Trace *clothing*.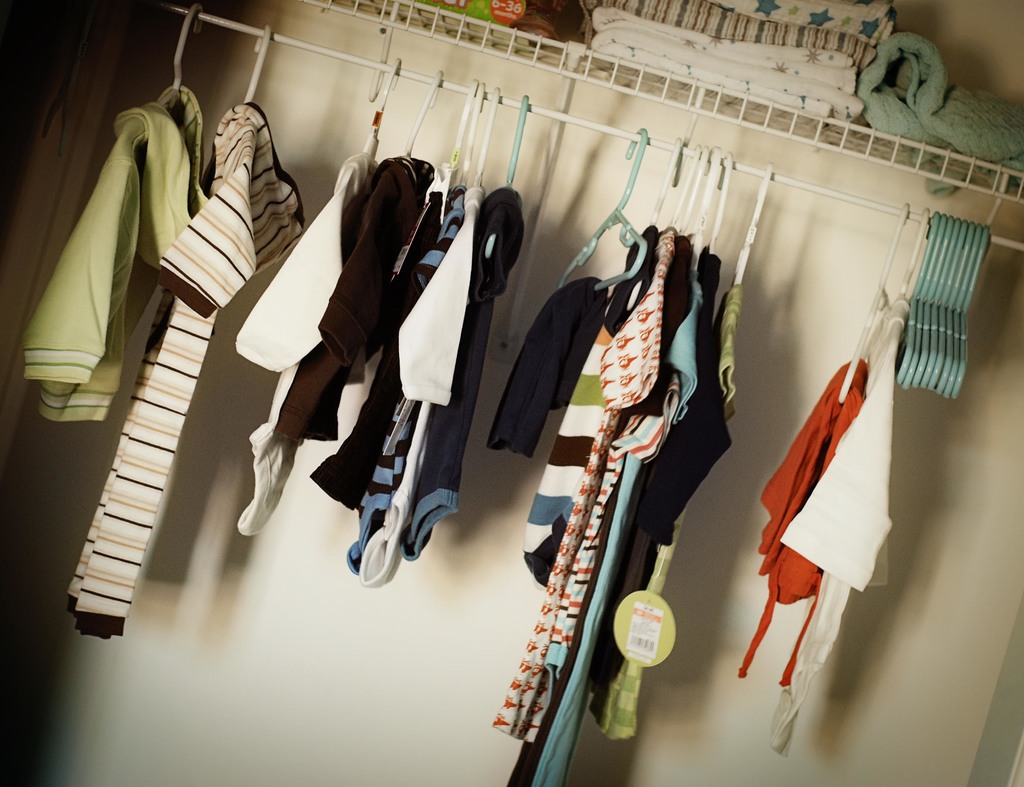
Traced to bbox=(785, 309, 895, 722).
